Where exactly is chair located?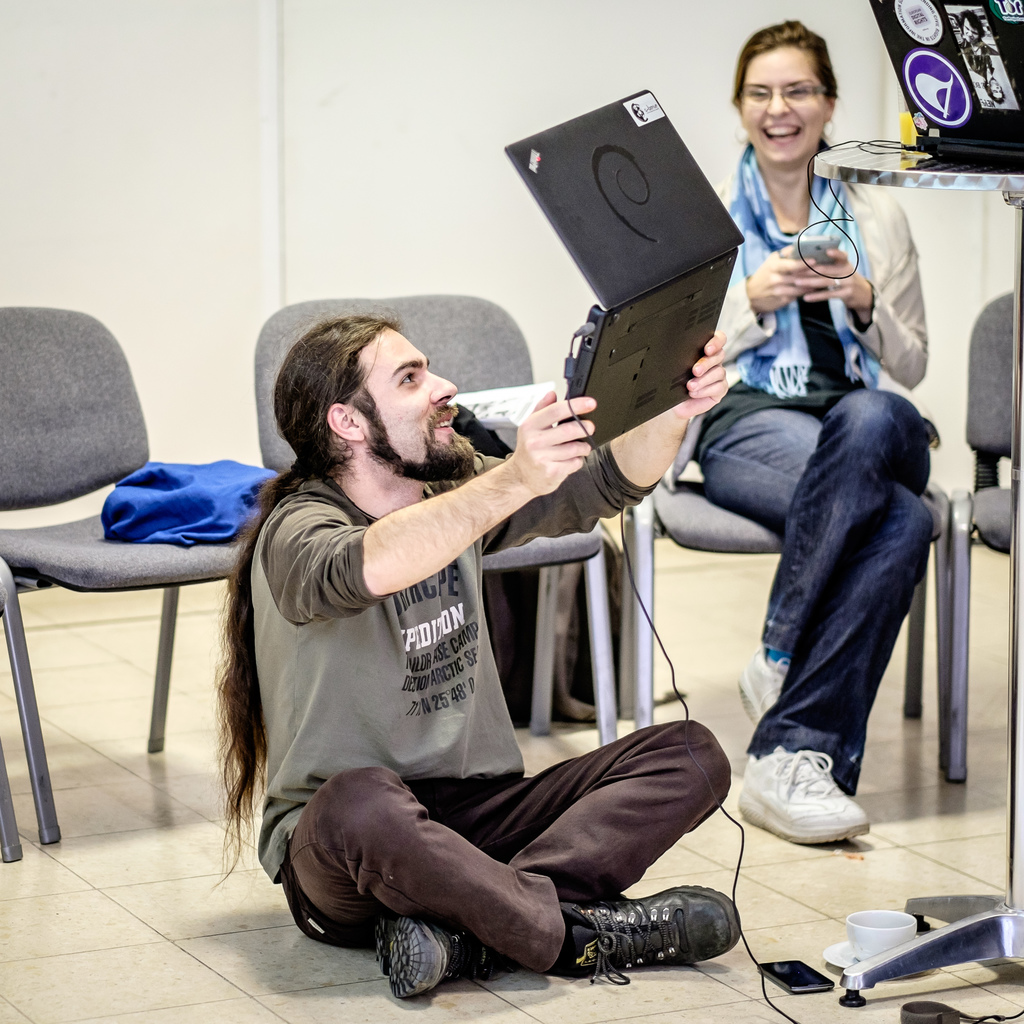
Its bounding box is crop(648, 469, 954, 788).
